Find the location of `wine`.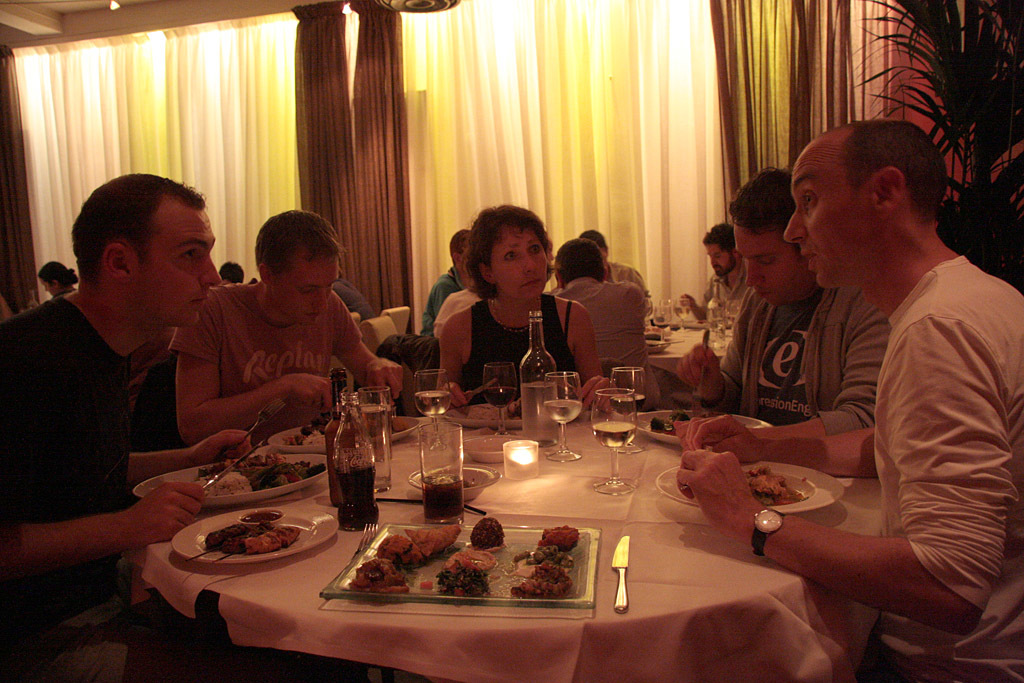
Location: bbox=[652, 320, 668, 328].
